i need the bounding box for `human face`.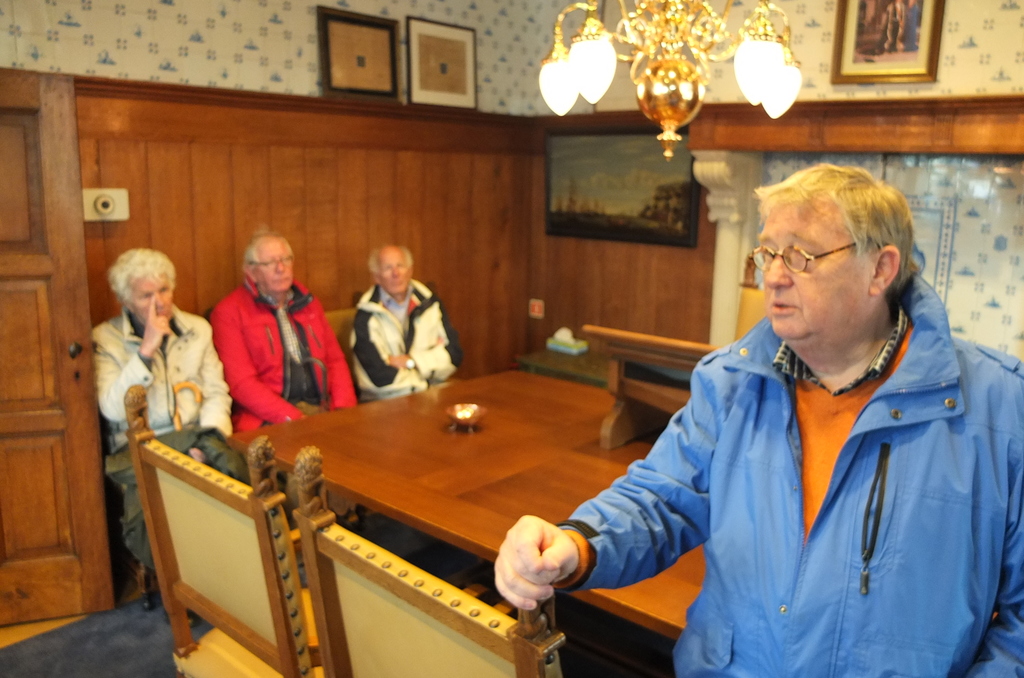
Here it is: region(378, 249, 413, 297).
